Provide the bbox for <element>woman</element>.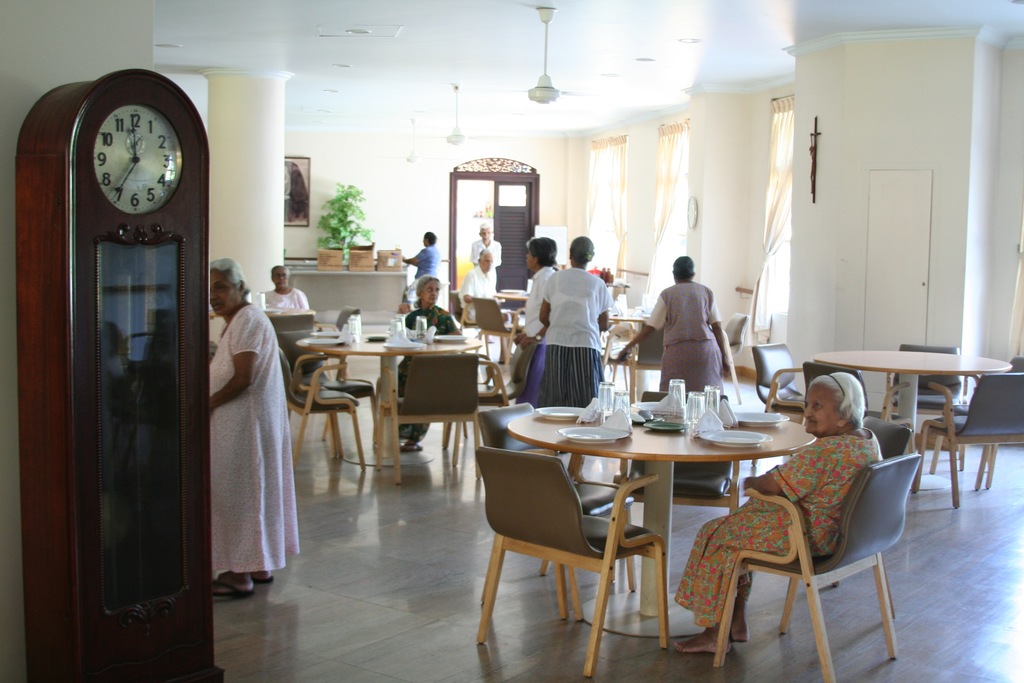
(395,276,464,452).
